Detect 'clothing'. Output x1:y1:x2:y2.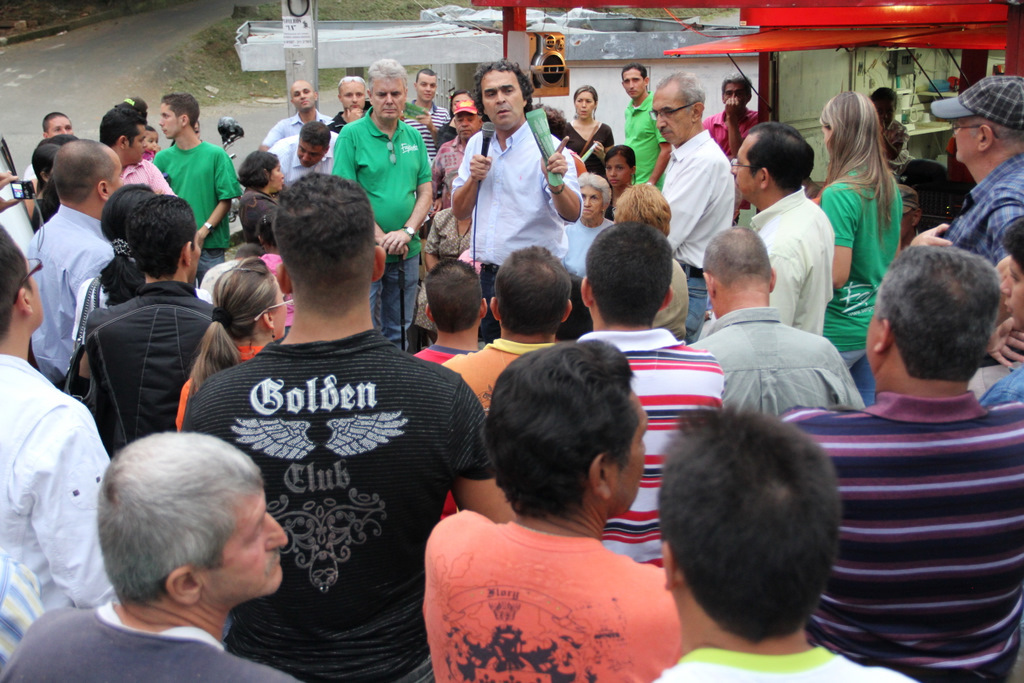
633:91:673:193.
